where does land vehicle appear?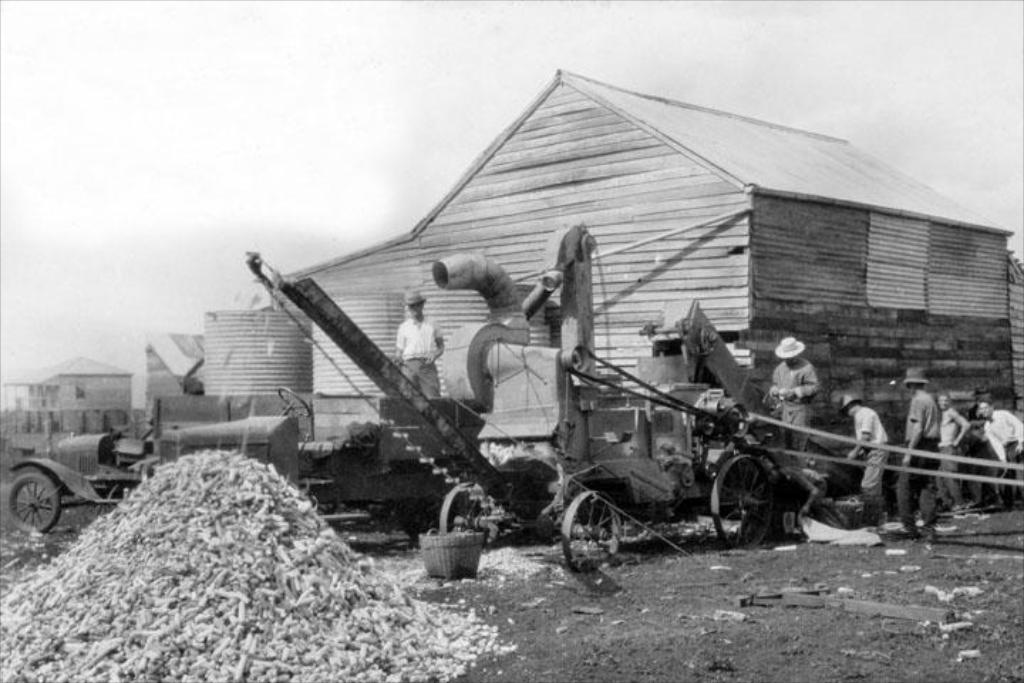
Appears at 11 430 159 532.
